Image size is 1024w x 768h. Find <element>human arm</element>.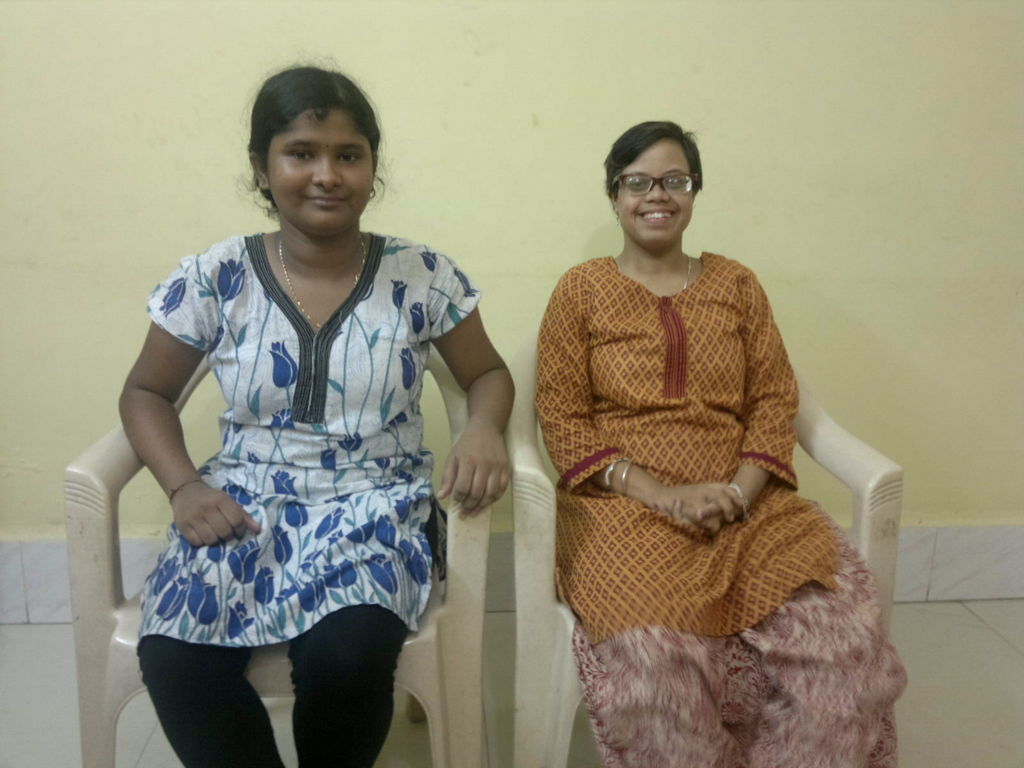
99/296/207/589.
